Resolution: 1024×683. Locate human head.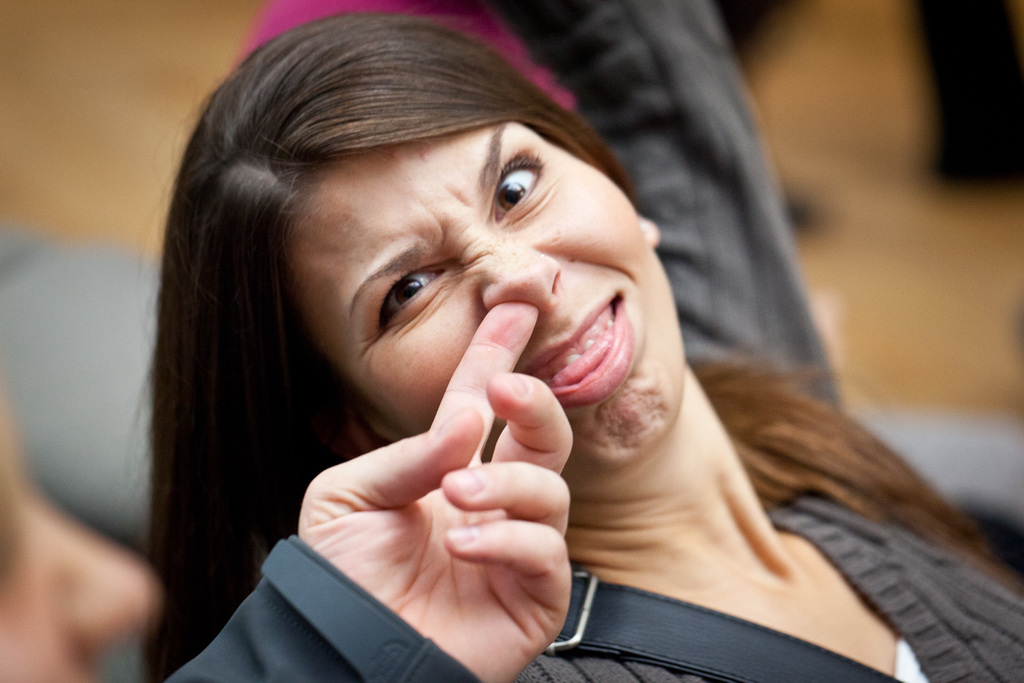
box(204, 33, 643, 463).
